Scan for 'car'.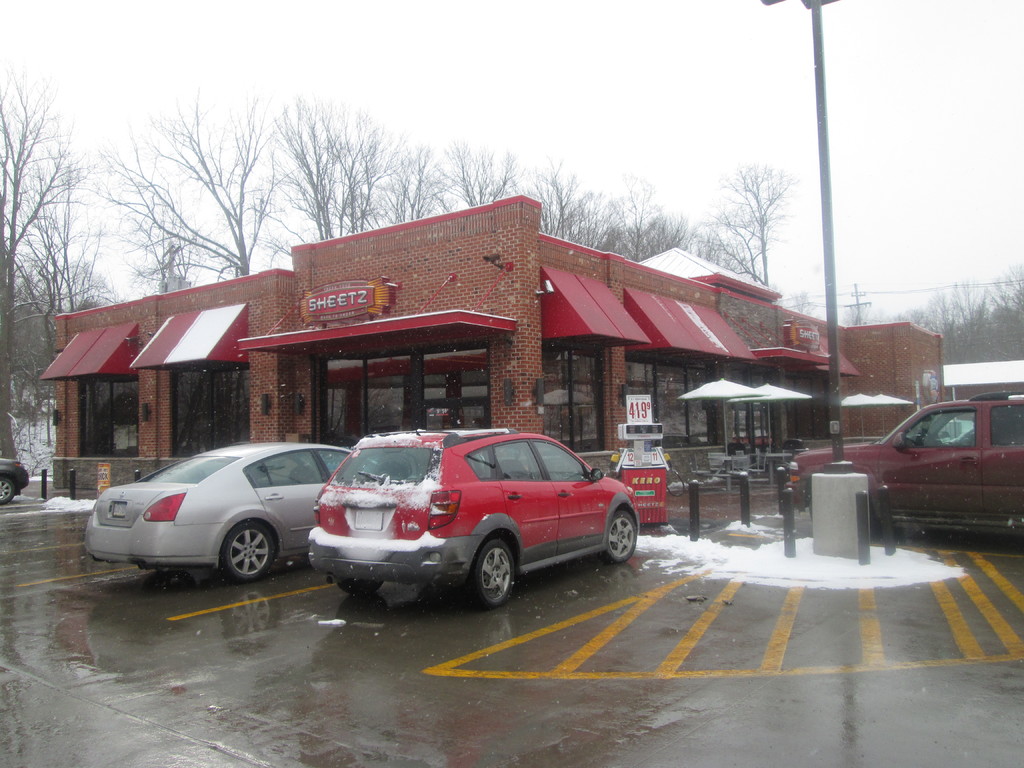
Scan result: 314:417:641:614.
